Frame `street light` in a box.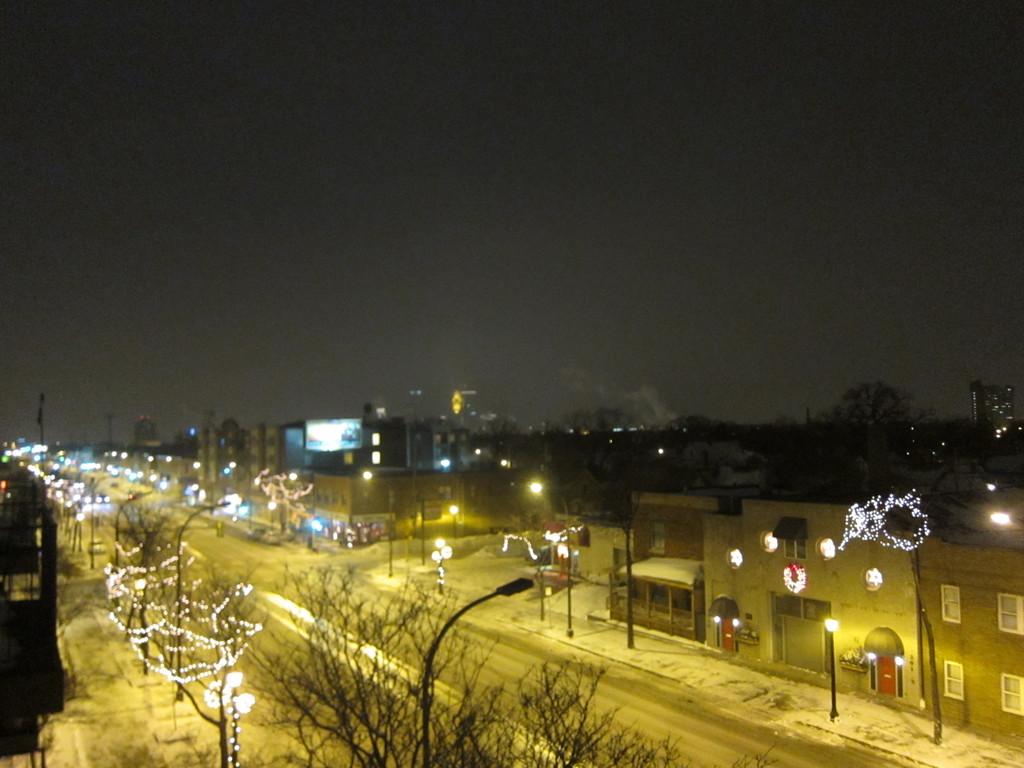
[x1=526, y1=481, x2=578, y2=641].
